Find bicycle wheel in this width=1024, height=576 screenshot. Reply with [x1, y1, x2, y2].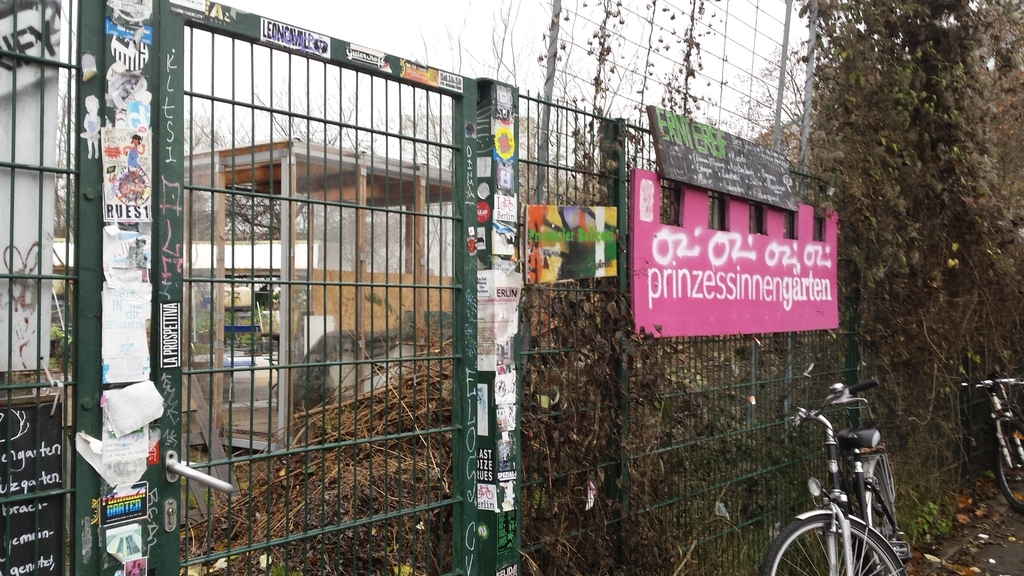
[759, 518, 899, 574].
